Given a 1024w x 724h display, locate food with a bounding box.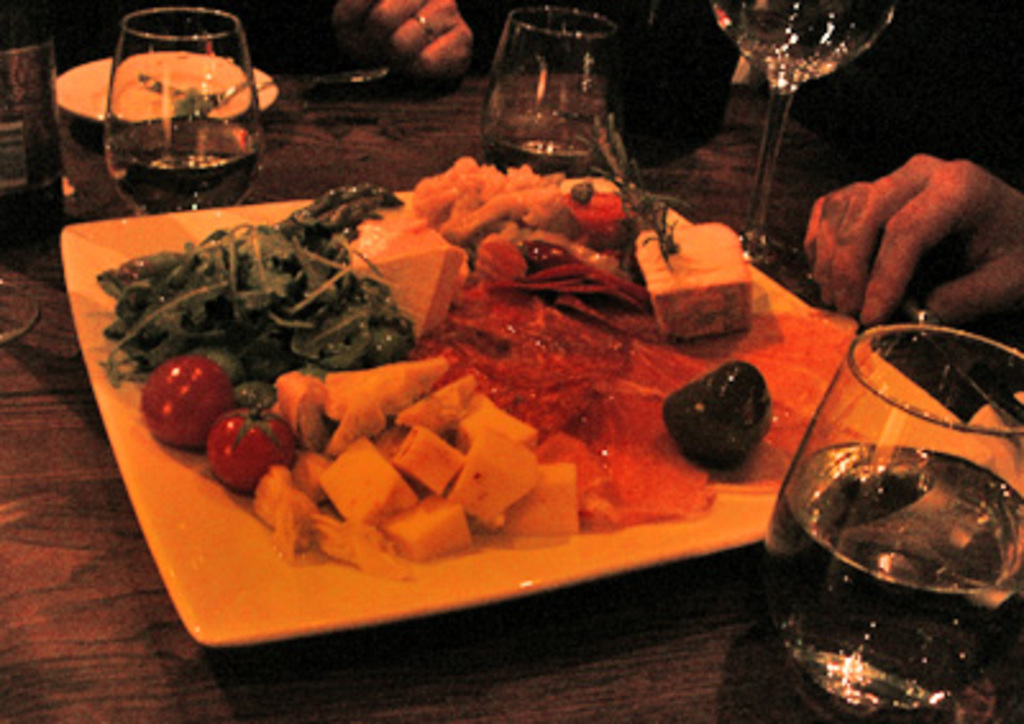
Located: select_region(133, 67, 256, 123).
